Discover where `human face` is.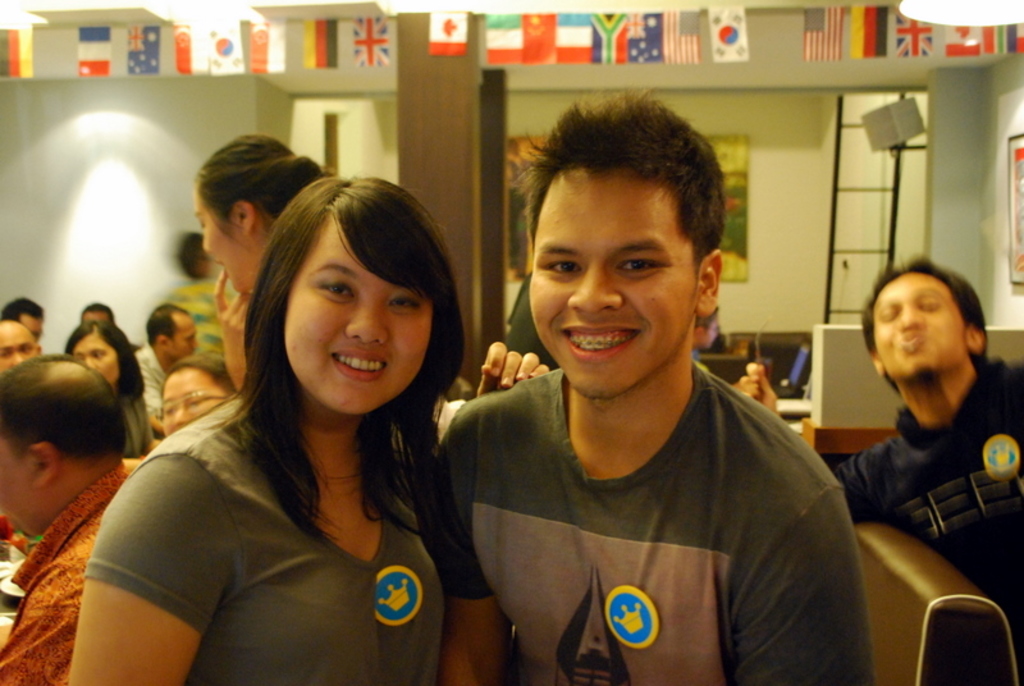
Discovered at locate(0, 439, 38, 536).
